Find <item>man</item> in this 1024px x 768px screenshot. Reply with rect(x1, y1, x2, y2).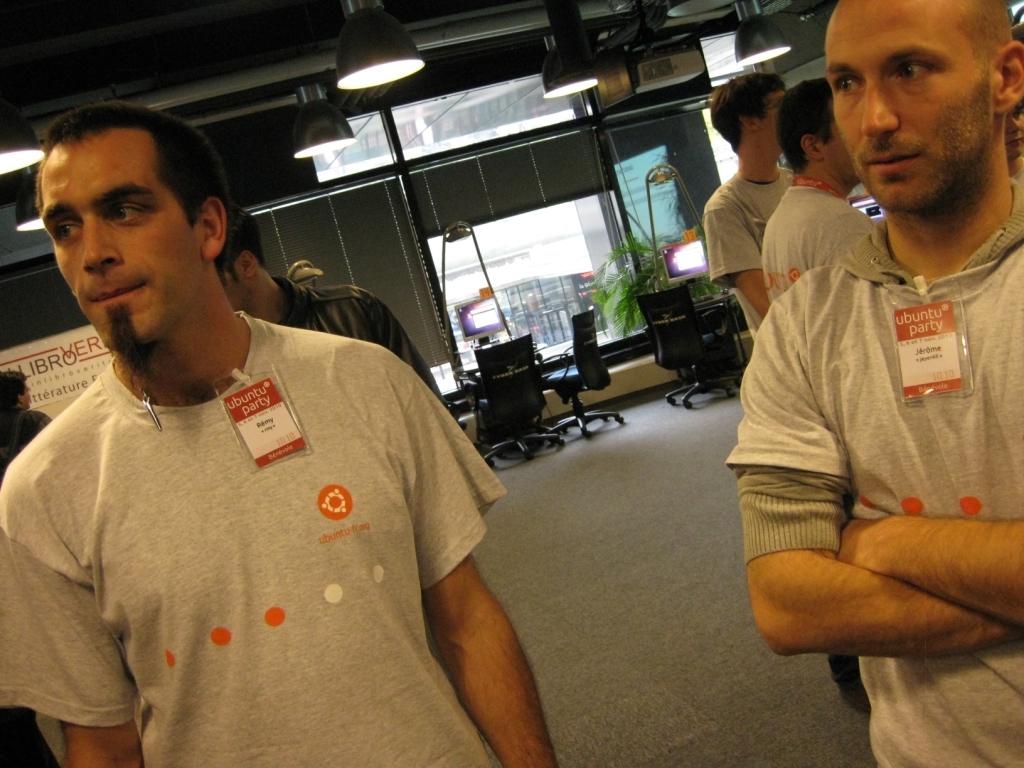
rect(762, 68, 879, 312).
